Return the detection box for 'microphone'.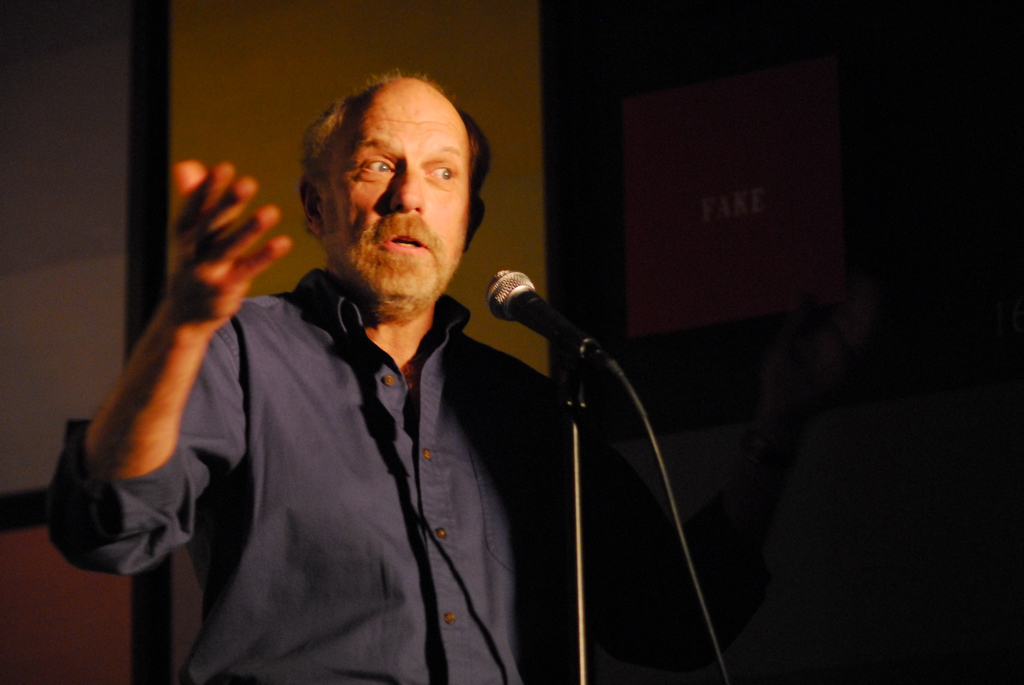
detection(470, 265, 615, 388).
